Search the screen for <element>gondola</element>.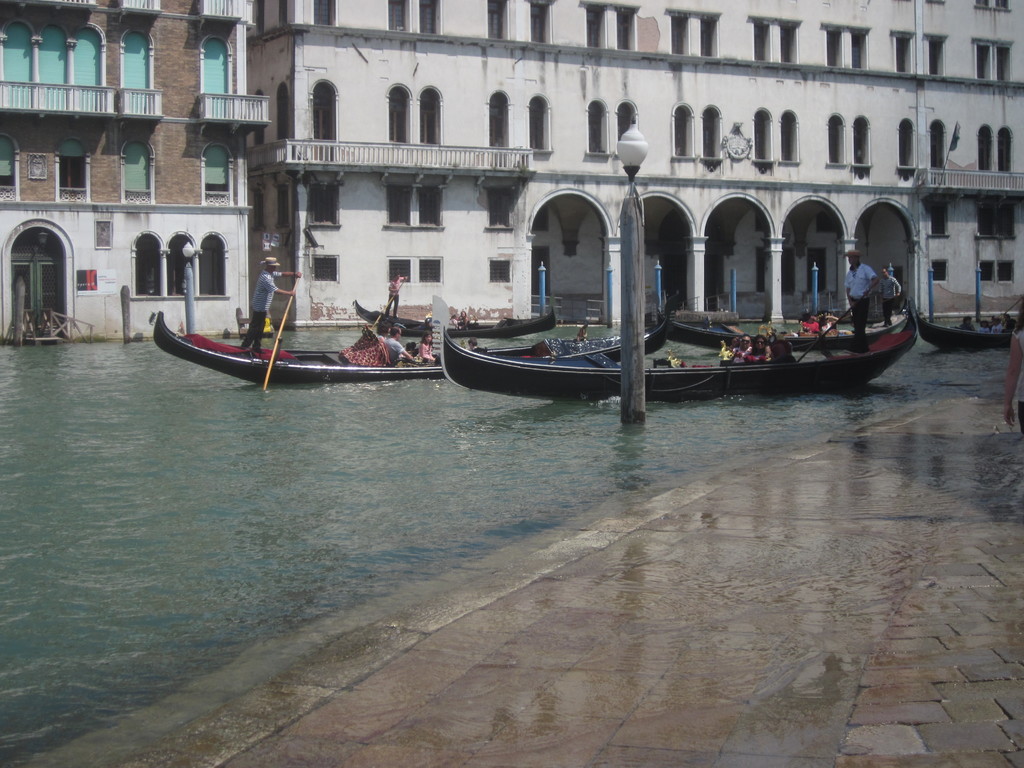
Found at (636,295,912,336).
